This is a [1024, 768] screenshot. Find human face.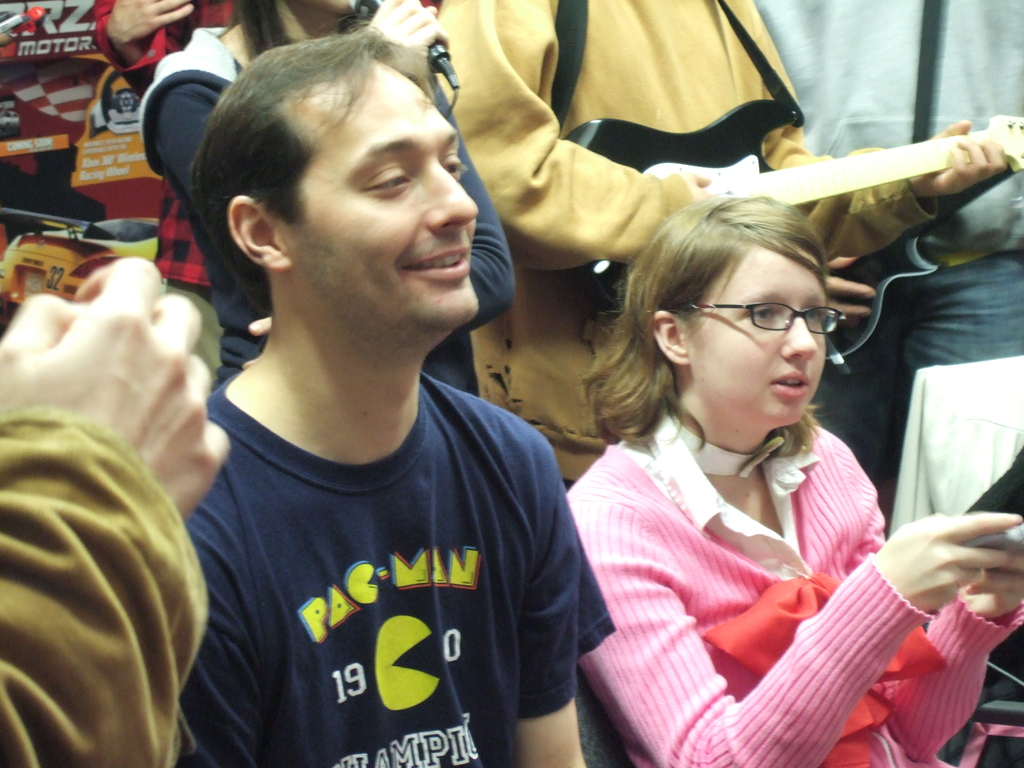
Bounding box: {"x1": 683, "y1": 255, "x2": 824, "y2": 426}.
